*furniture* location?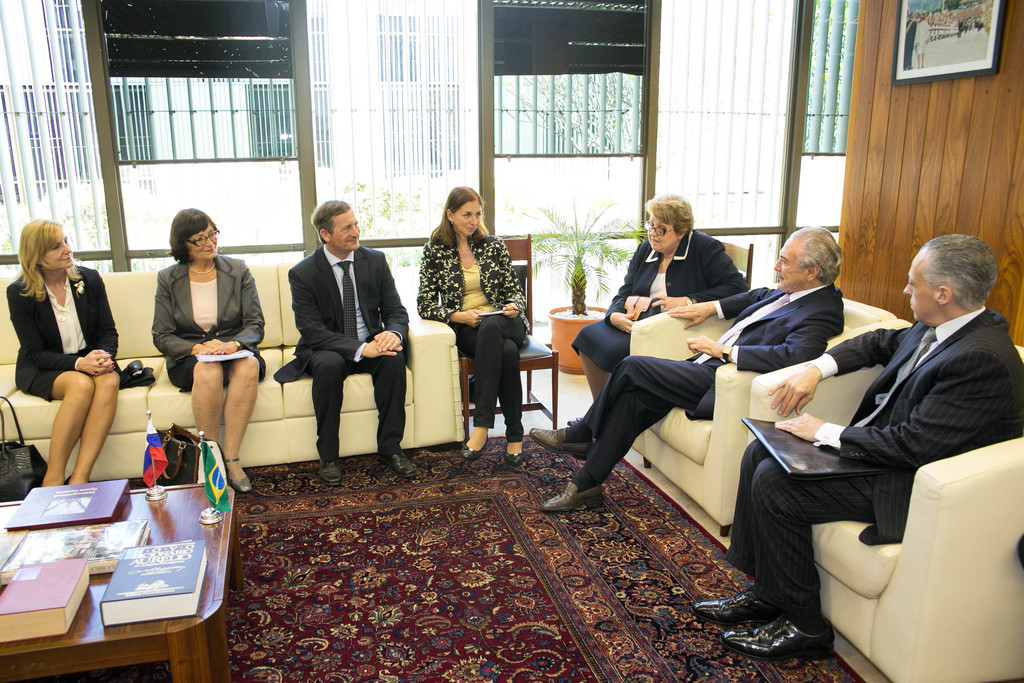
630,282,913,538
